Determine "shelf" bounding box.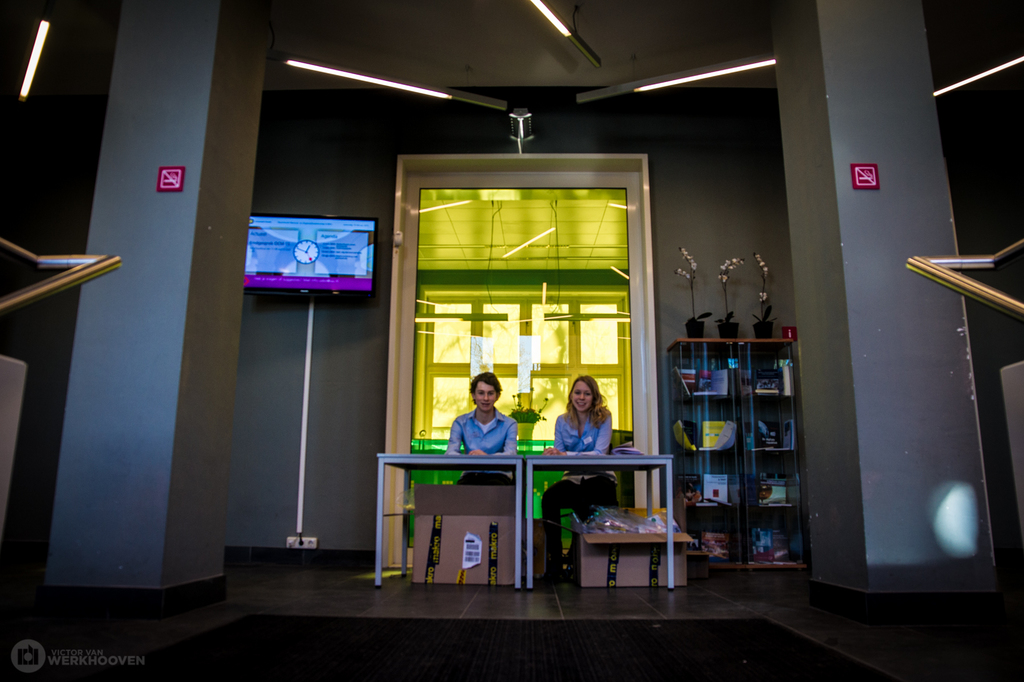
Determined: x1=676, y1=454, x2=749, y2=502.
